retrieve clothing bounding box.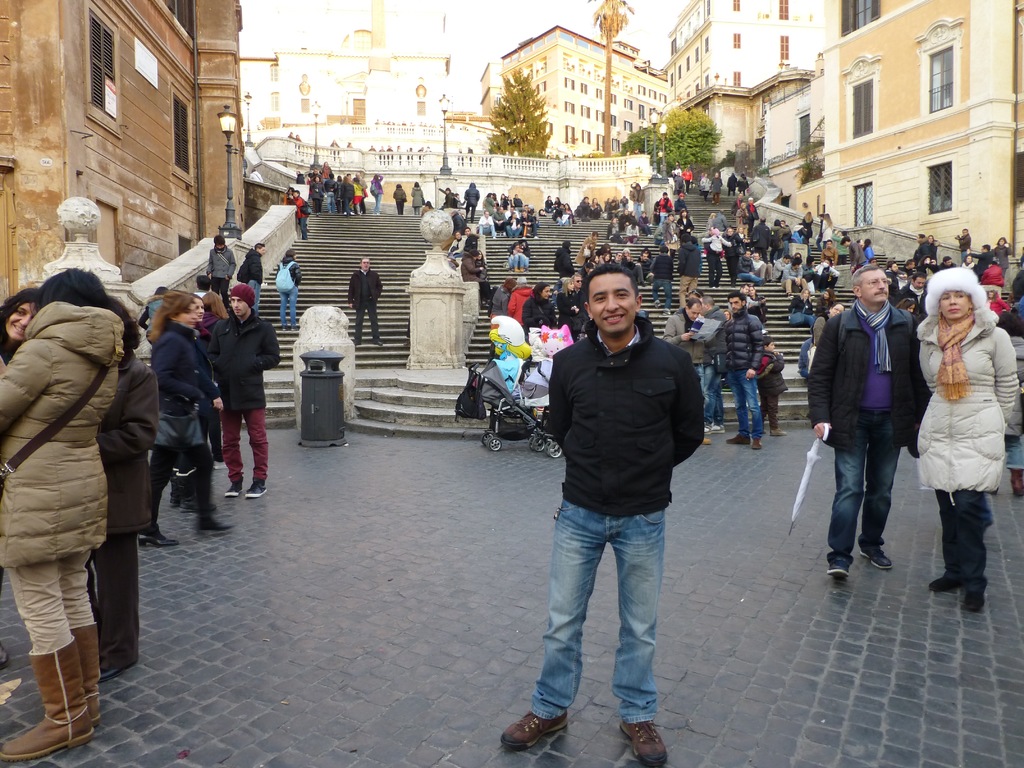
Bounding box: (x1=748, y1=204, x2=758, y2=232).
